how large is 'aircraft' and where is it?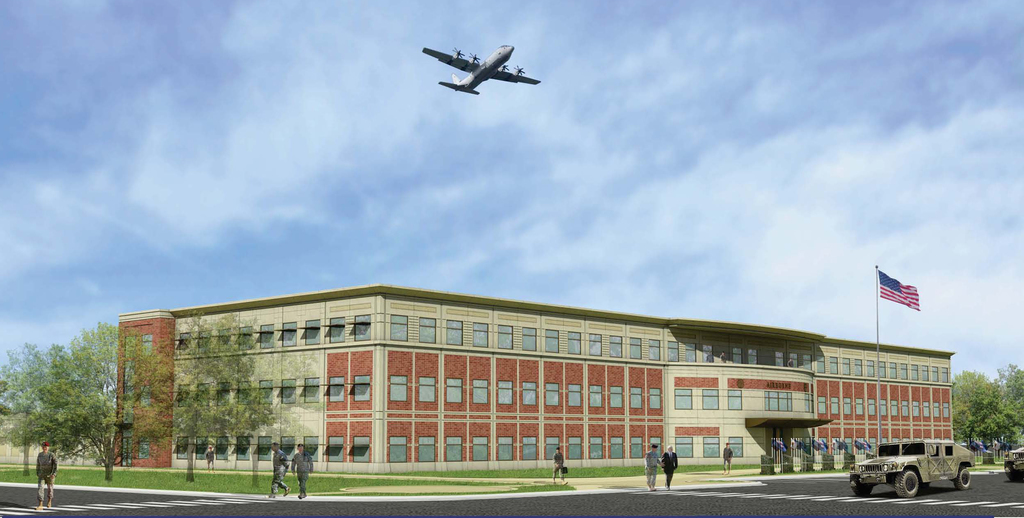
Bounding box: Rect(417, 35, 547, 117).
